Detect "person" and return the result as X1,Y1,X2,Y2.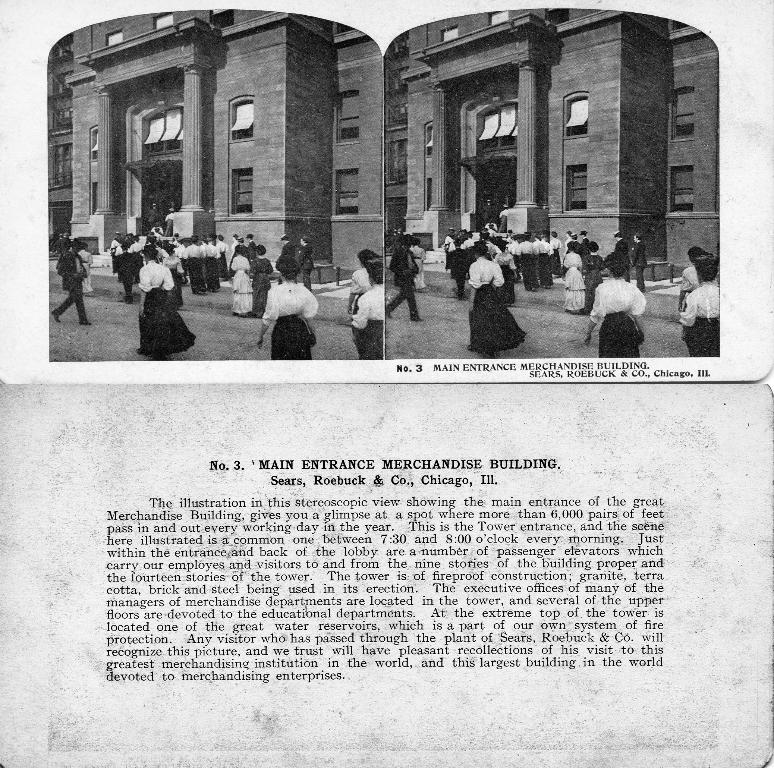
565,245,579,310.
